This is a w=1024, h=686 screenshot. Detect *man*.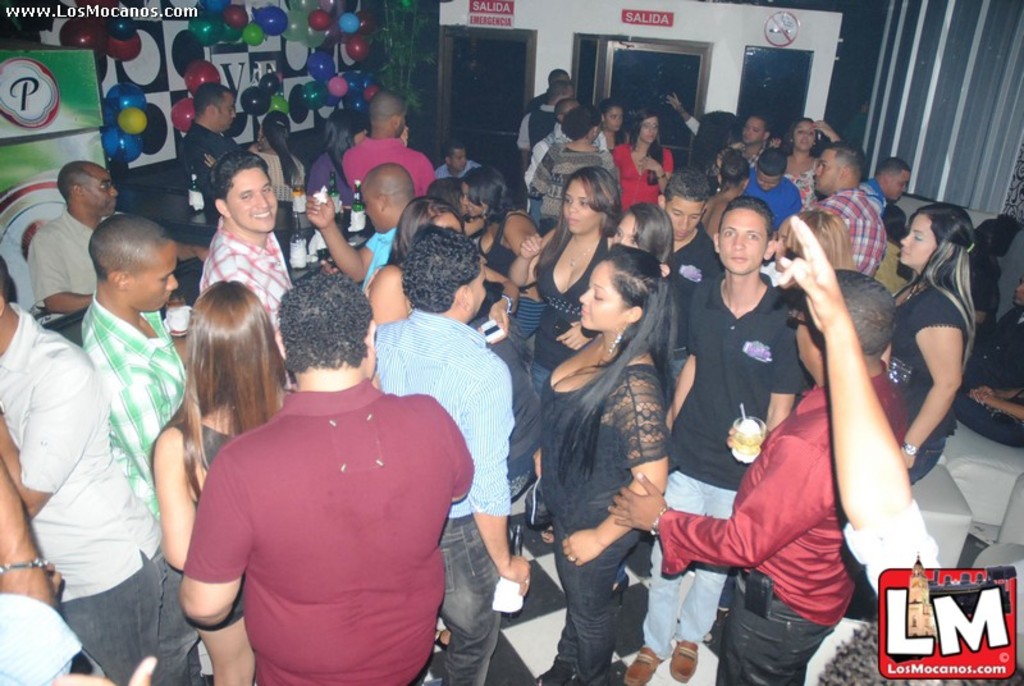
select_region(635, 202, 804, 685).
